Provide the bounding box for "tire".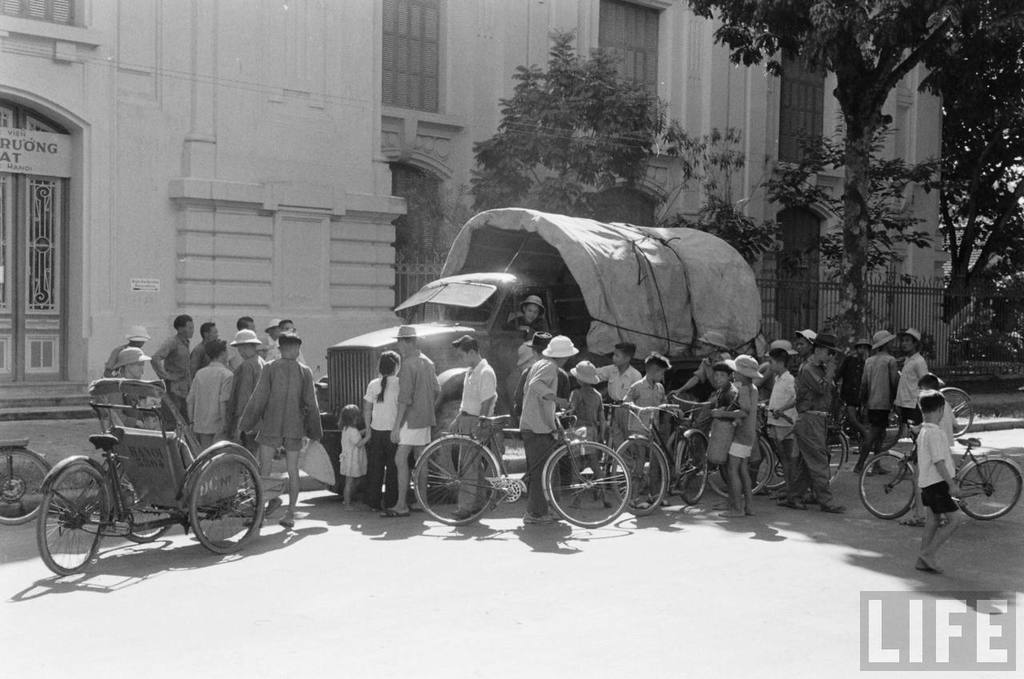
0/445/54/520.
